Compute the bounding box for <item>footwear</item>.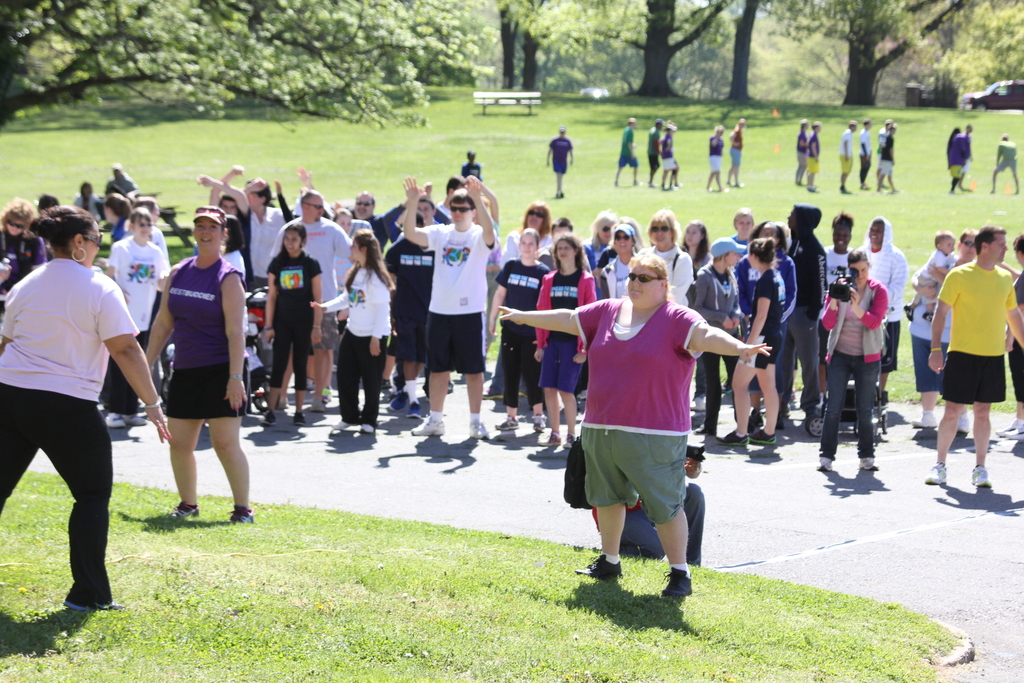
<region>531, 414, 542, 432</region>.
